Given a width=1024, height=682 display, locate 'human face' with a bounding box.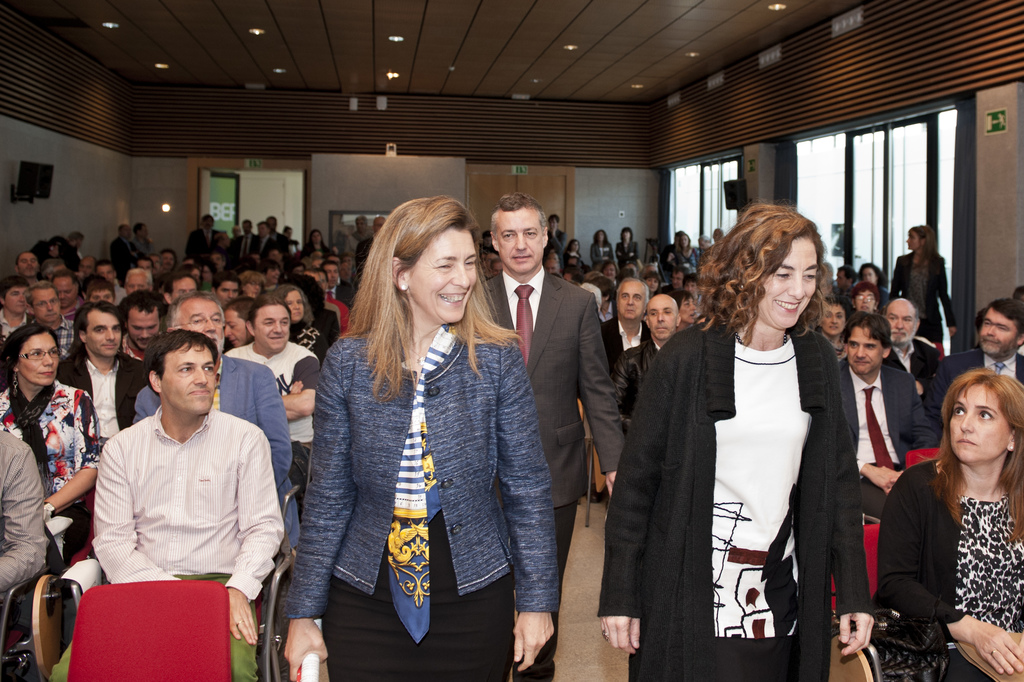
Located: 483,234,492,248.
